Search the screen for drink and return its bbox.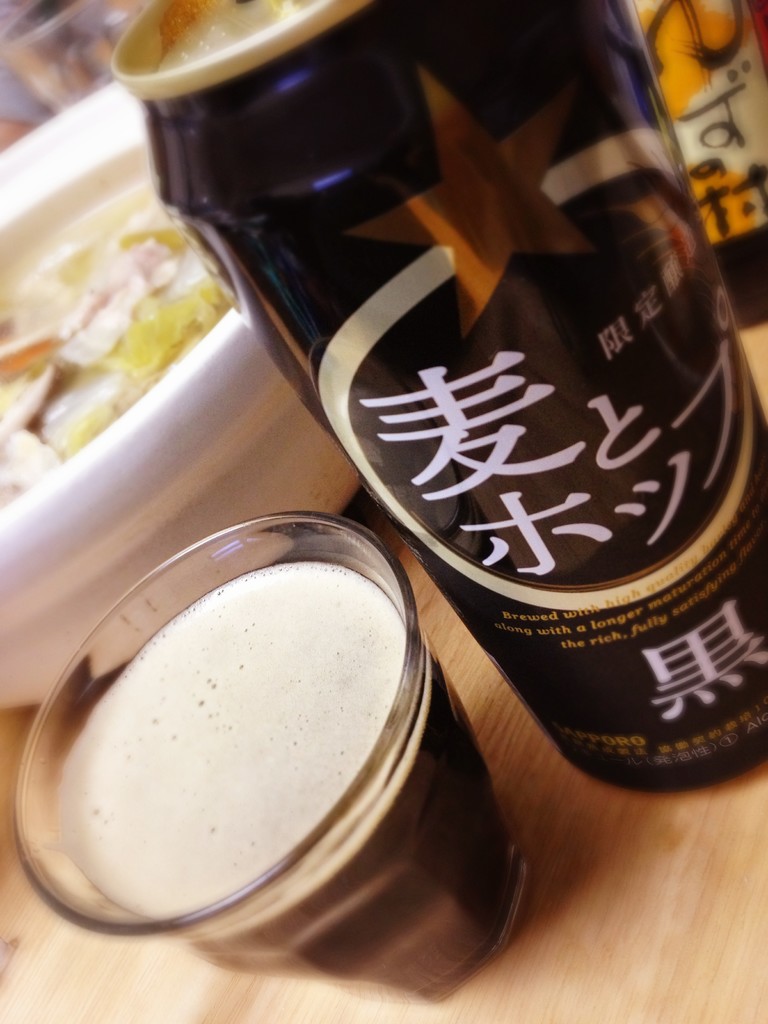
Found: 114/44/751/755.
